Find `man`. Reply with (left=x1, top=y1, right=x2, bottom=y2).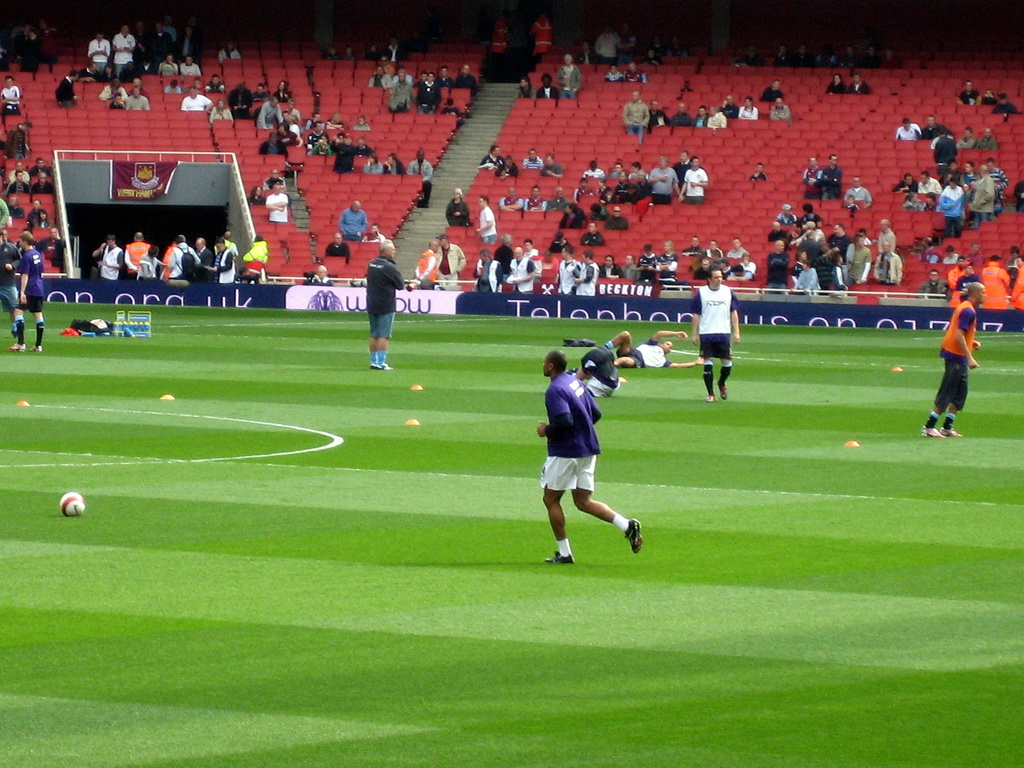
(left=1, top=170, right=31, bottom=196).
